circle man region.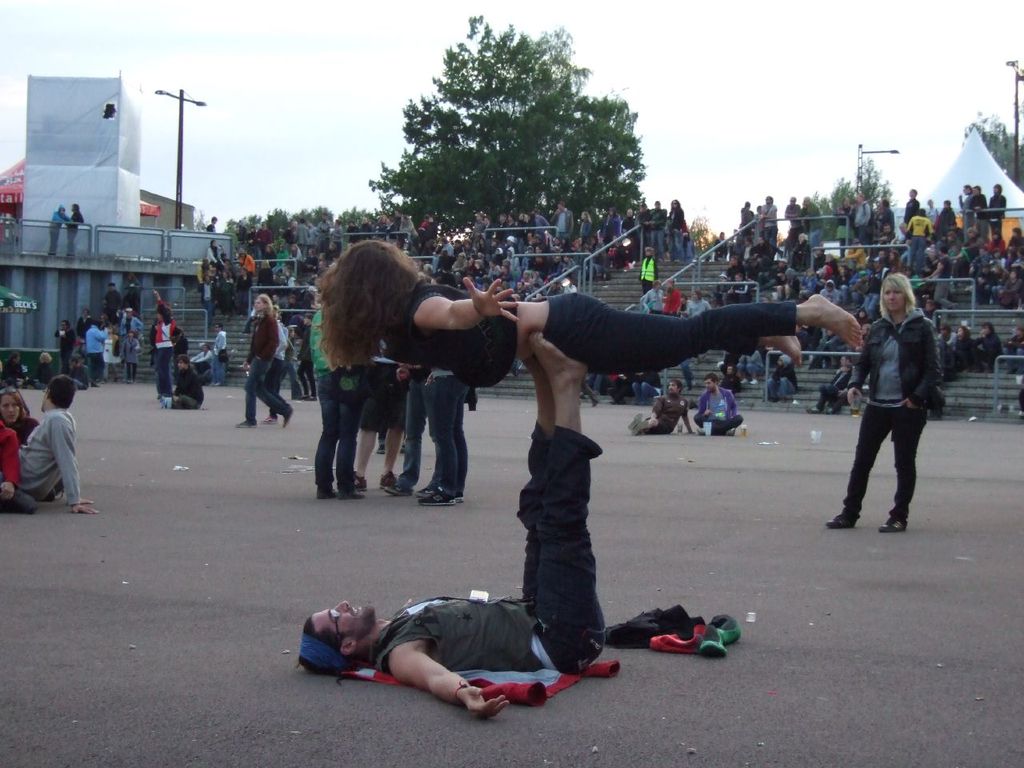
Region: box=[742, 347, 766, 384].
